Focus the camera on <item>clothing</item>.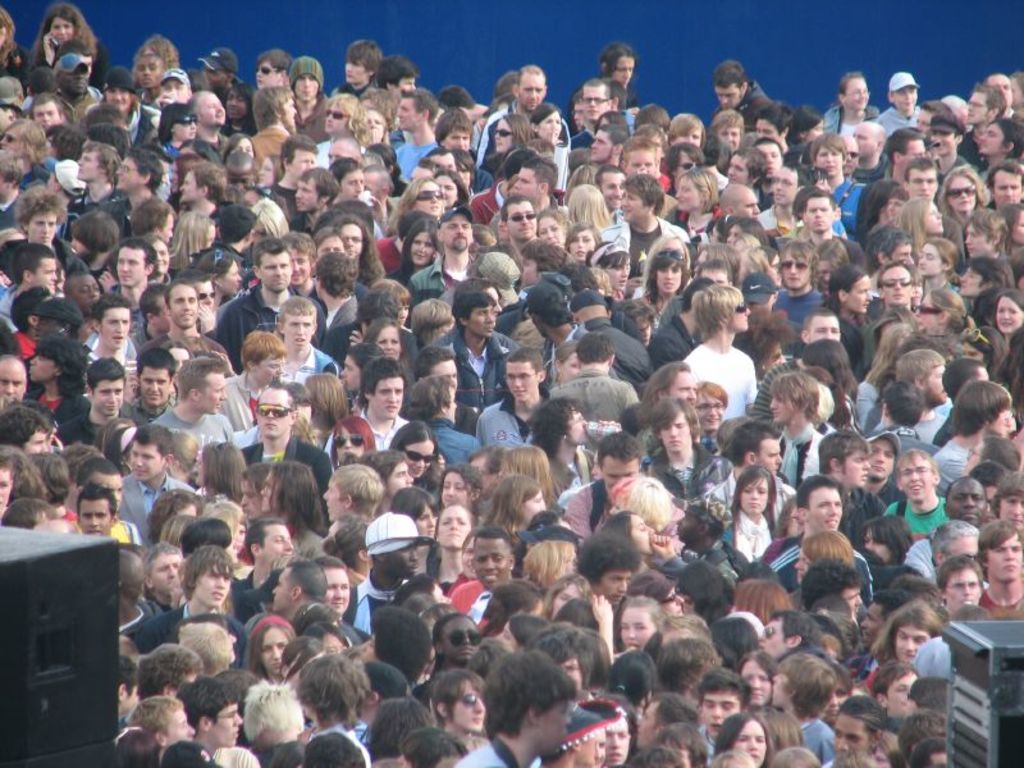
Focus region: BBox(0, 283, 23, 332).
